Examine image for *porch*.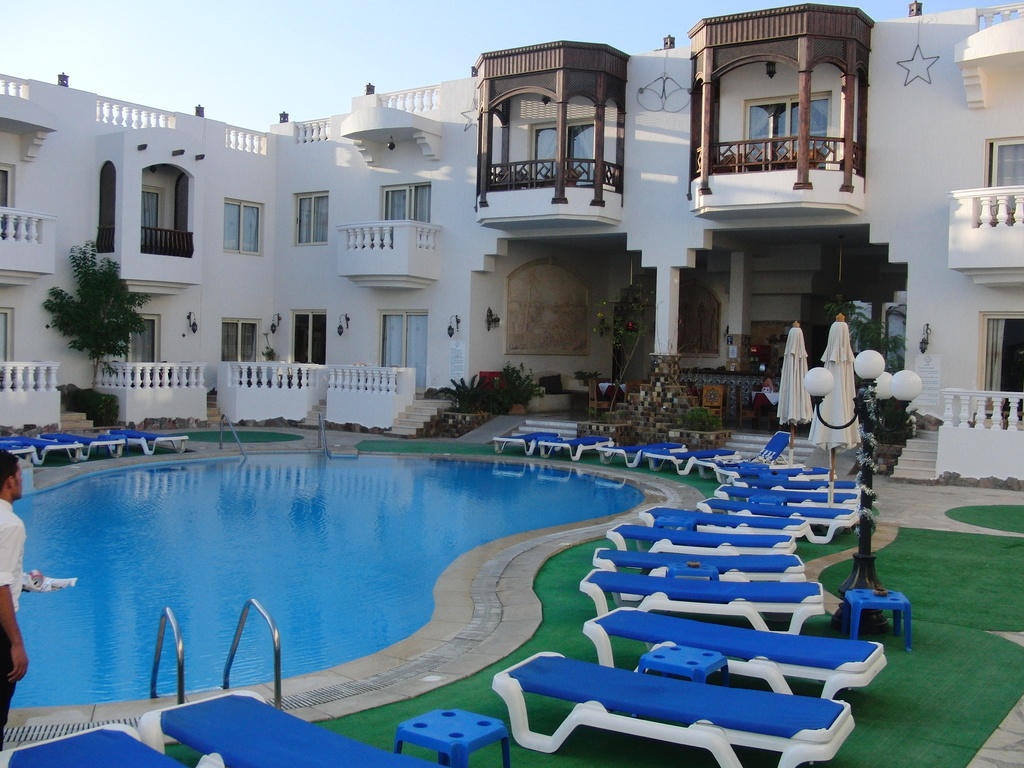
Examination result: bbox(483, 148, 619, 221).
